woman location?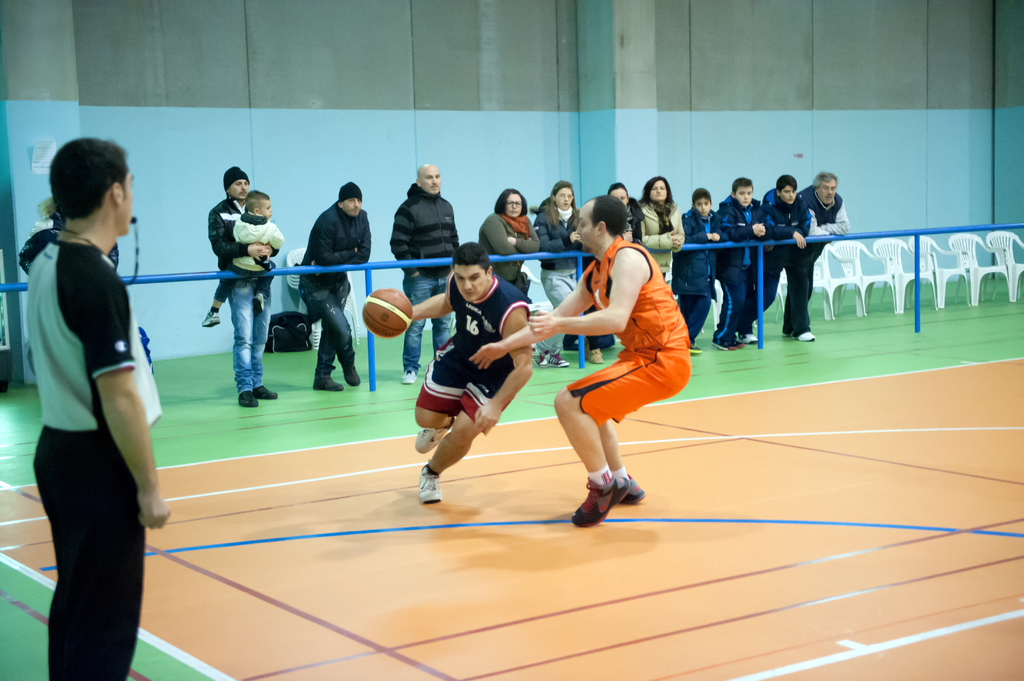
crop(640, 175, 685, 280)
